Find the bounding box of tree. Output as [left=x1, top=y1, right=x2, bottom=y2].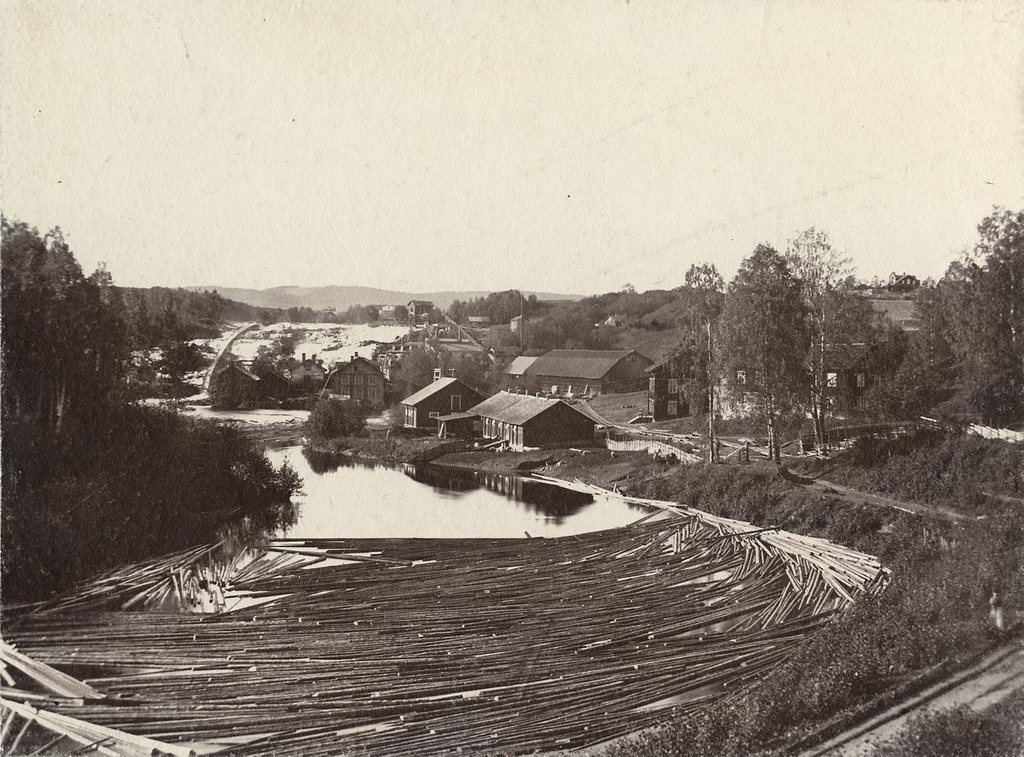
[left=720, top=246, right=811, bottom=467].
